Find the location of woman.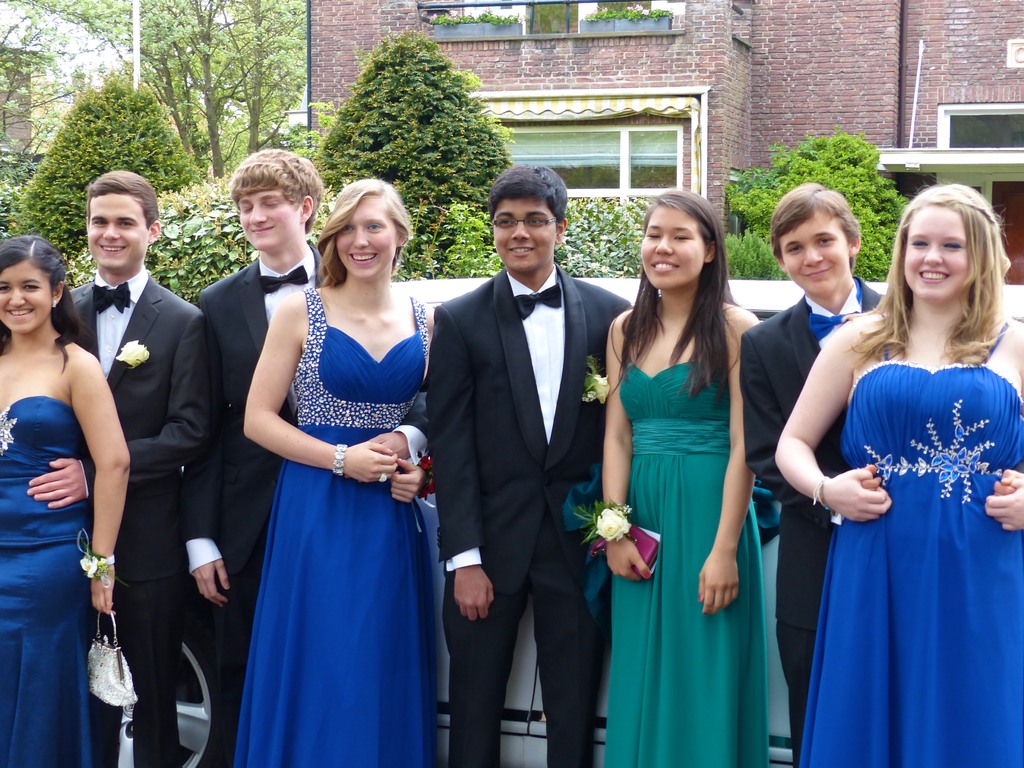
Location: (772,182,1023,767).
